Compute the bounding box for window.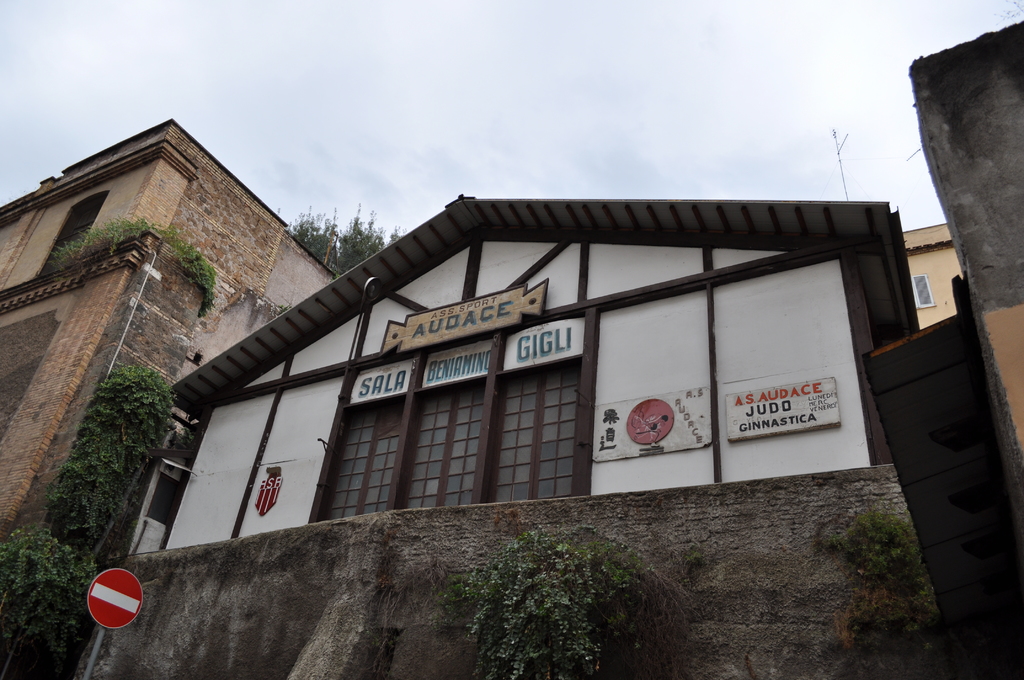
{"x1": 903, "y1": 270, "x2": 928, "y2": 309}.
